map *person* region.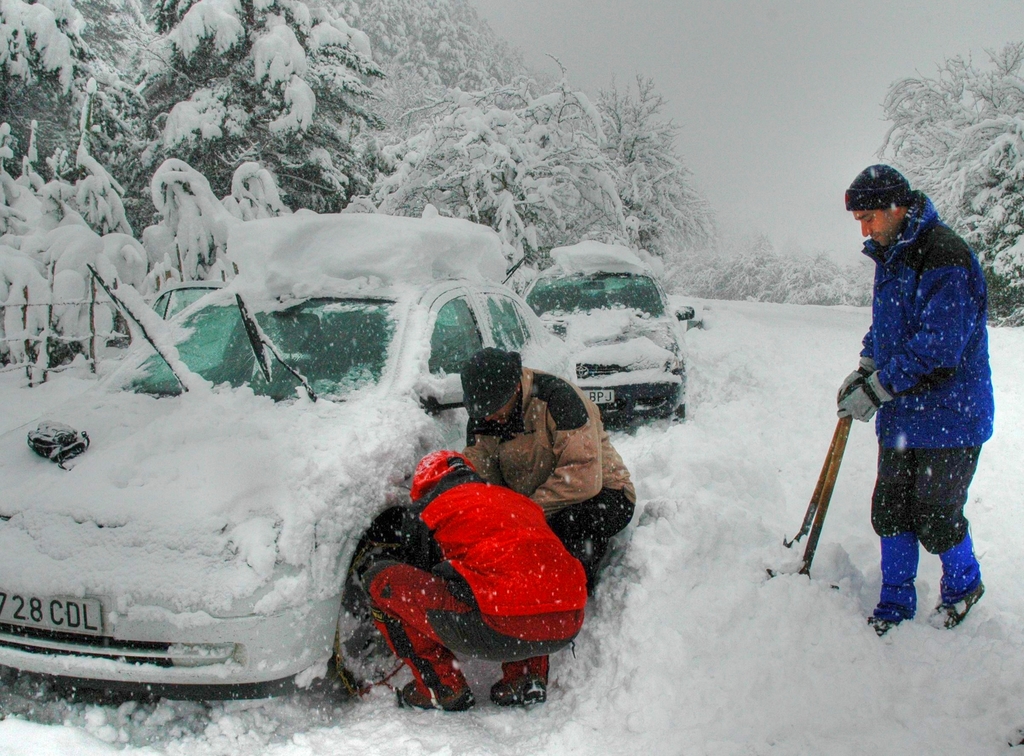
Mapped to region(355, 448, 598, 713).
